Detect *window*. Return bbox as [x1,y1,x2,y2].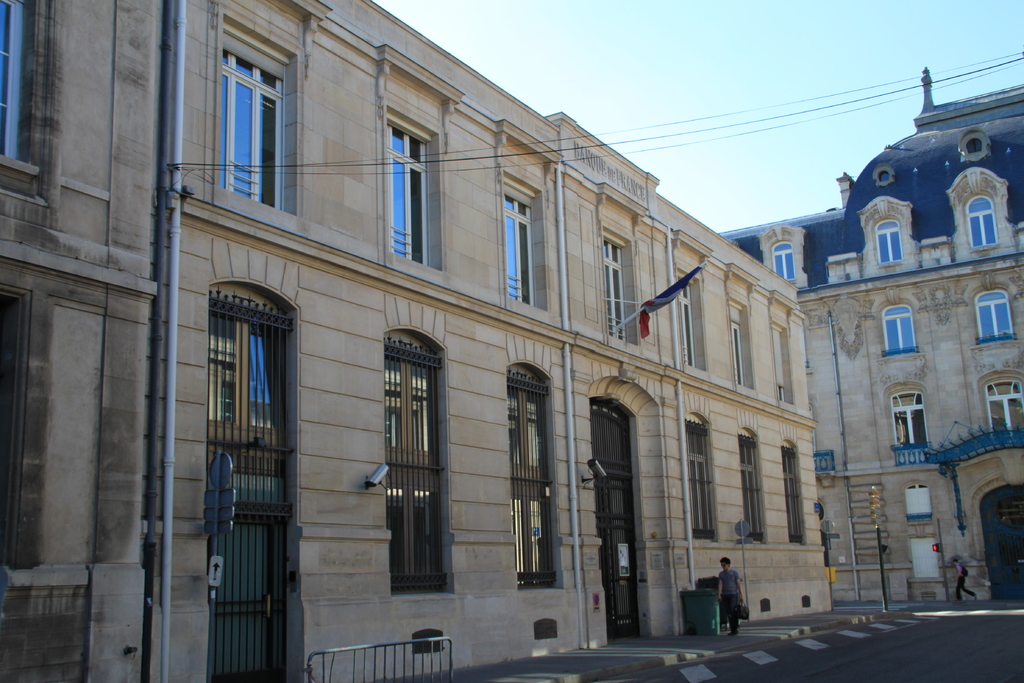
[886,388,927,445].
